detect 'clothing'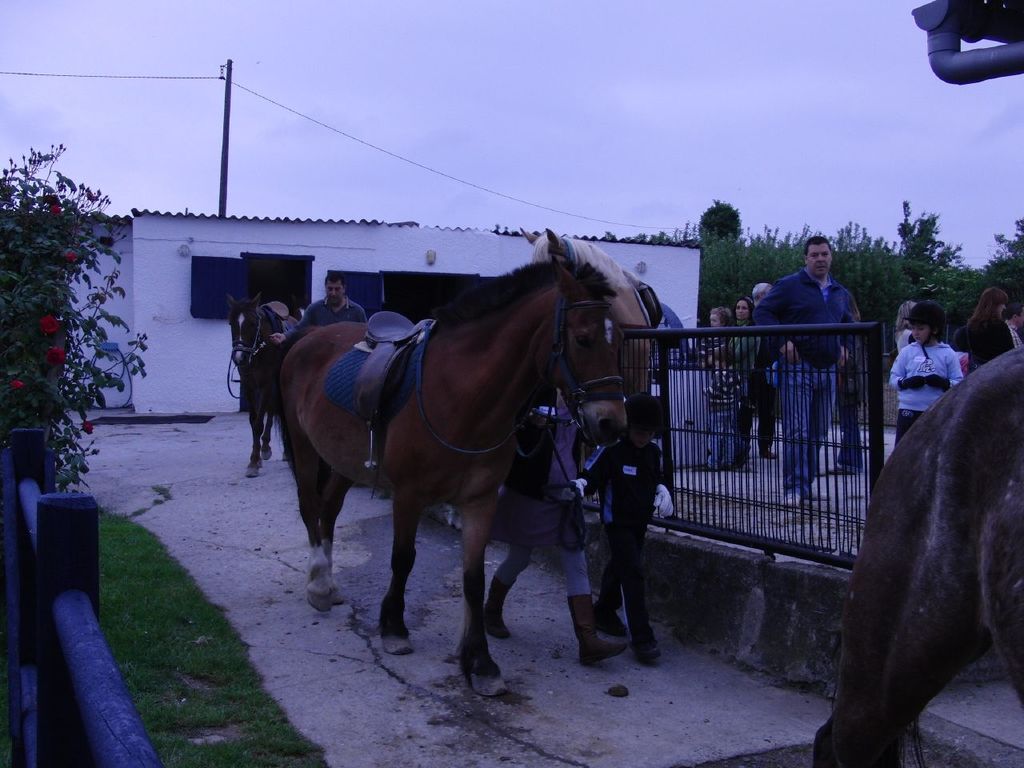
l=280, t=297, r=378, b=346
